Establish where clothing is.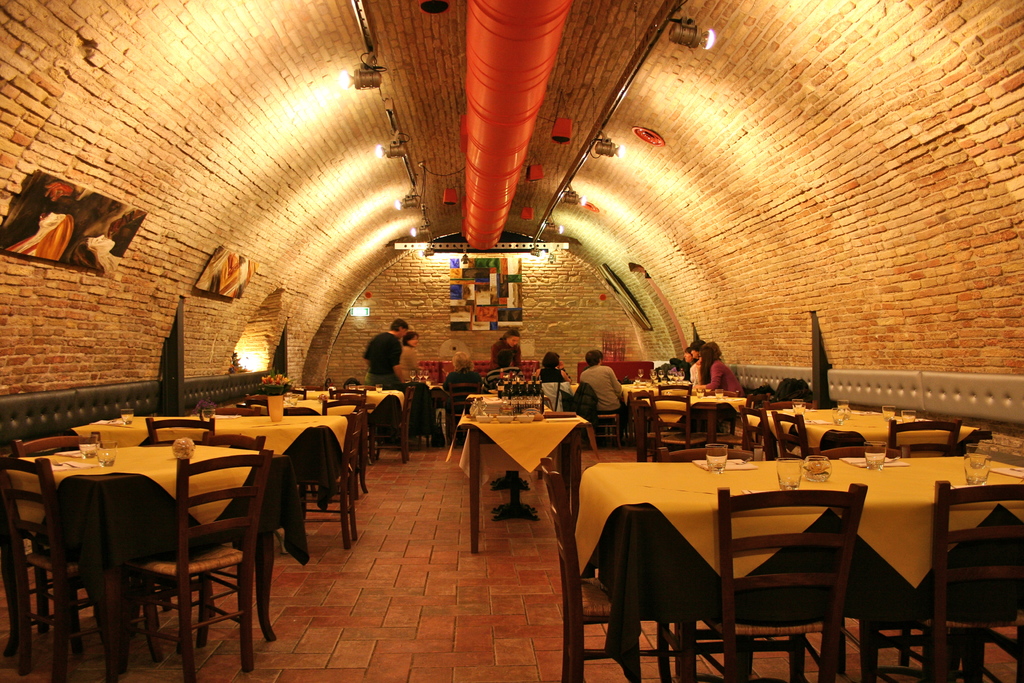
Established at left=710, top=359, right=746, bottom=399.
